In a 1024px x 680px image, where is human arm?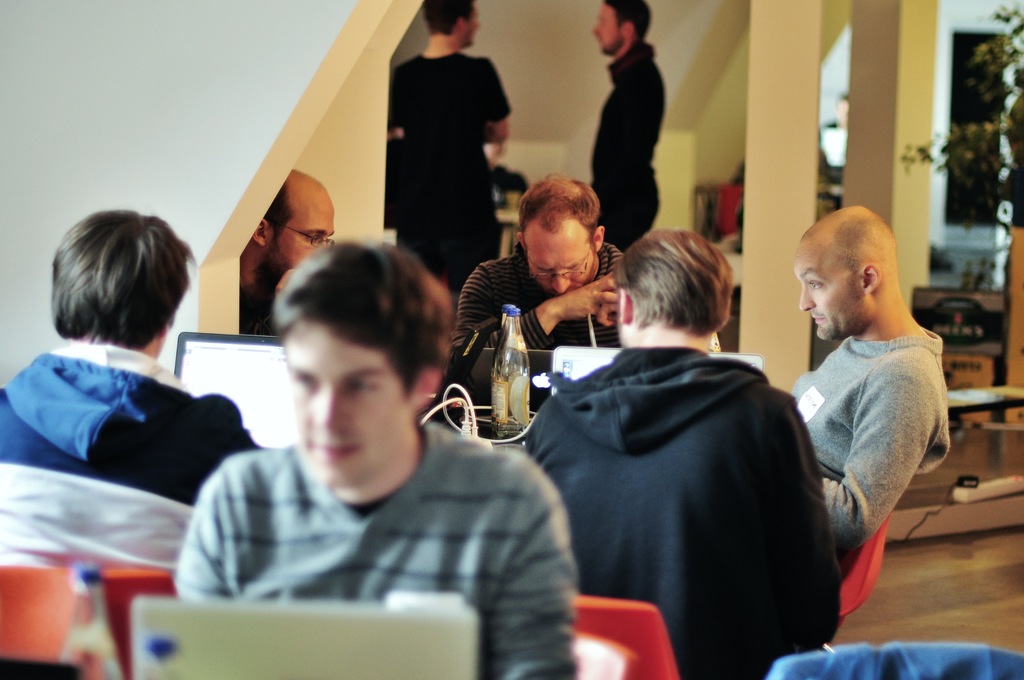
[left=452, top=259, right=614, bottom=389].
